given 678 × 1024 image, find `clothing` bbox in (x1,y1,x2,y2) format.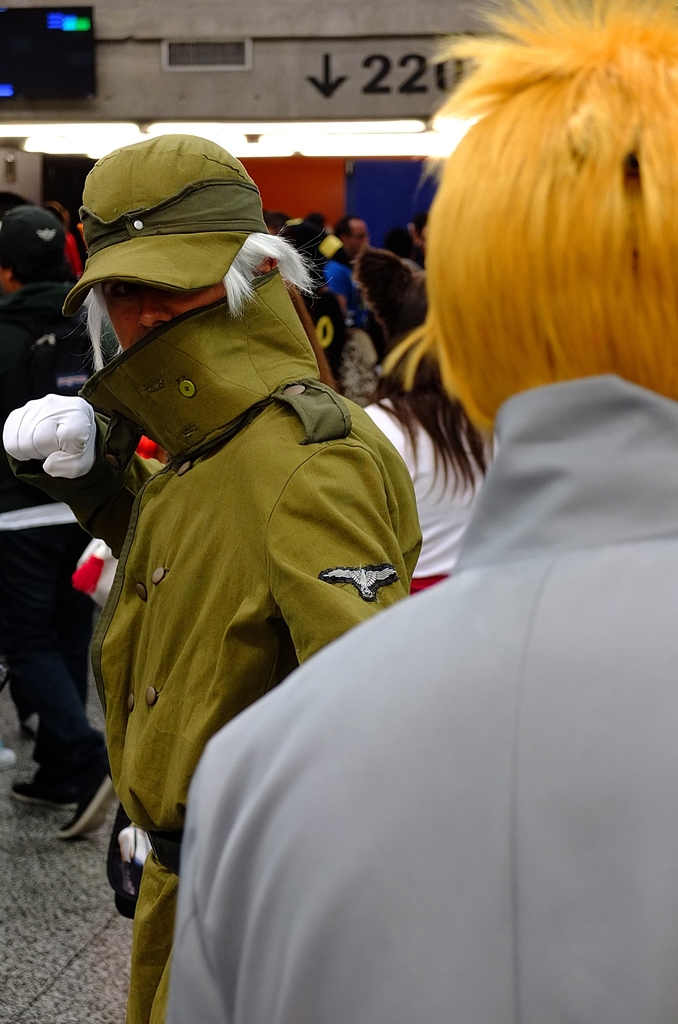
(163,372,677,1023).
